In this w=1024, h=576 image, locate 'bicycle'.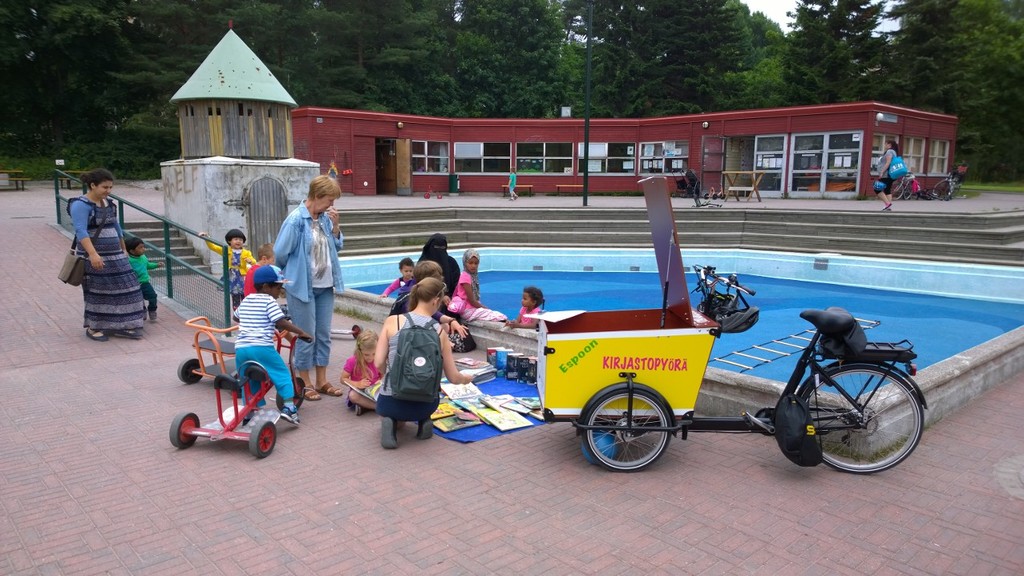
Bounding box: [x1=554, y1=309, x2=922, y2=485].
